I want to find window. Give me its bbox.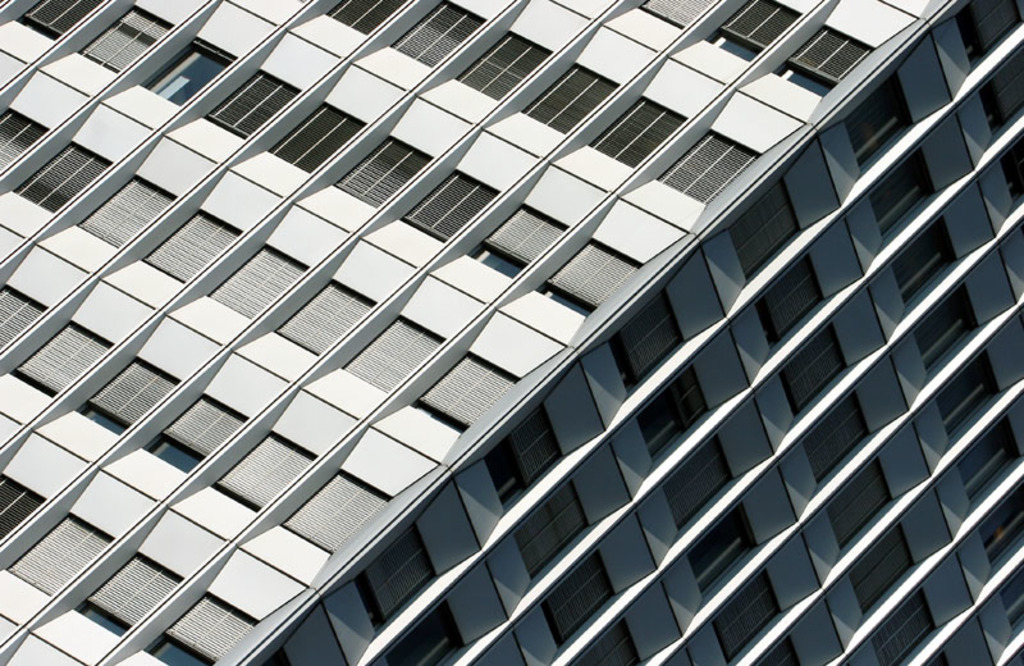
box=[200, 432, 311, 510].
